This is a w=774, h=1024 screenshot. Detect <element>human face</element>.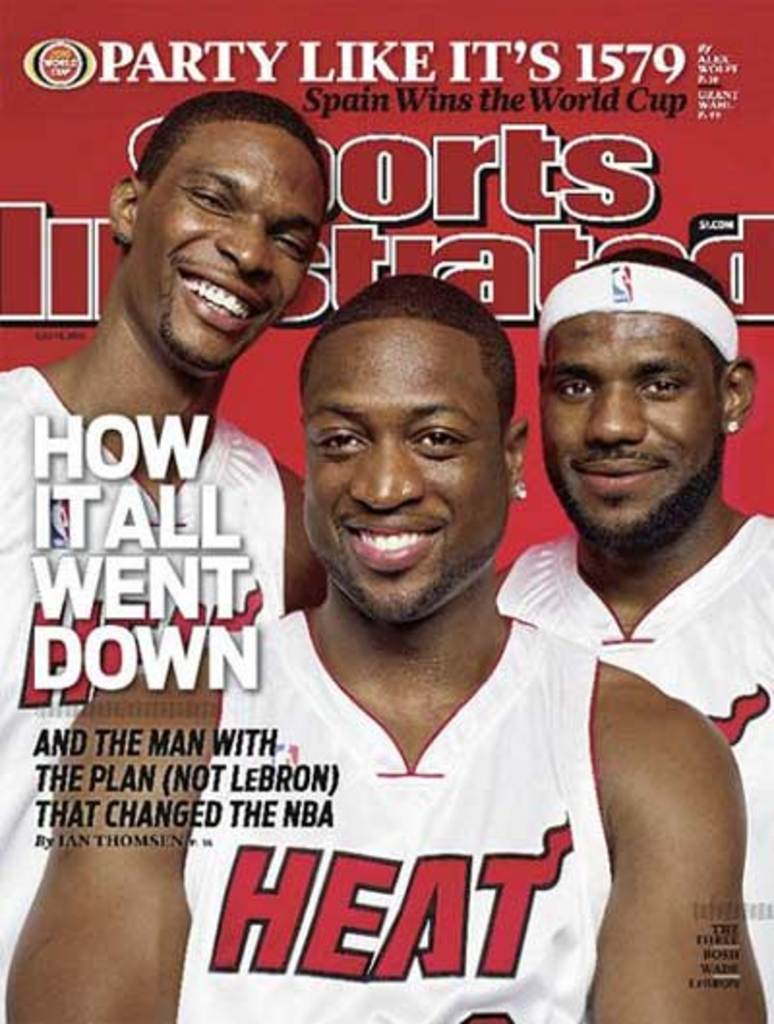
306,323,509,621.
